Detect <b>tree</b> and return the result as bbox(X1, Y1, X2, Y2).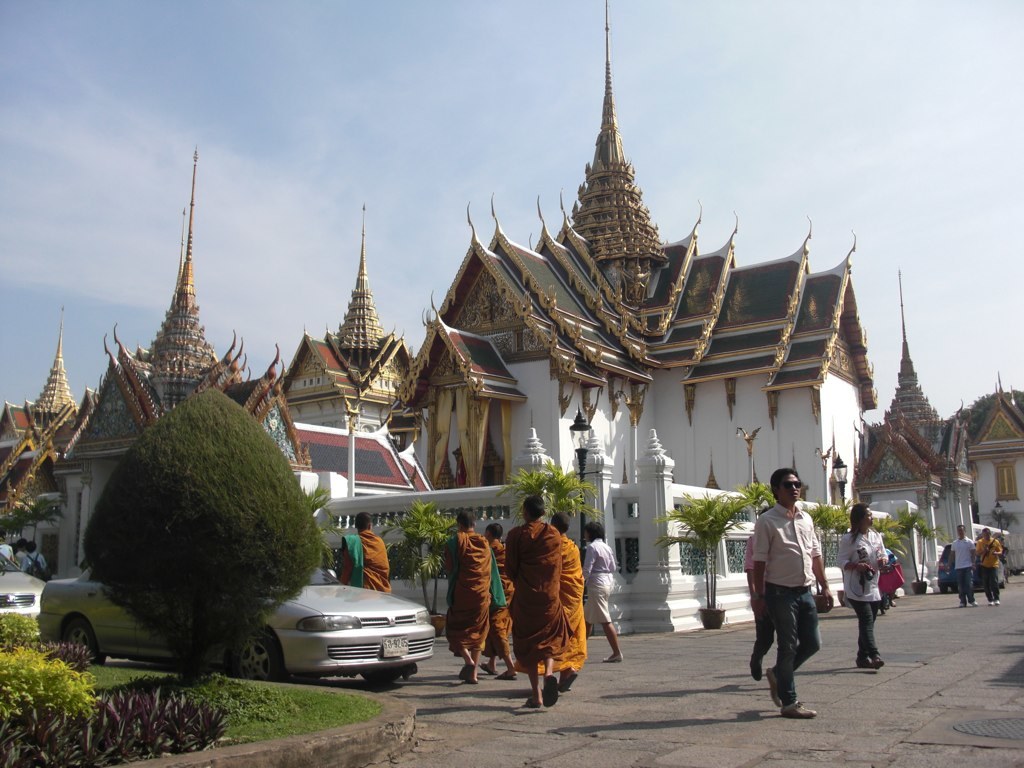
bbox(391, 503, 472, 648).
